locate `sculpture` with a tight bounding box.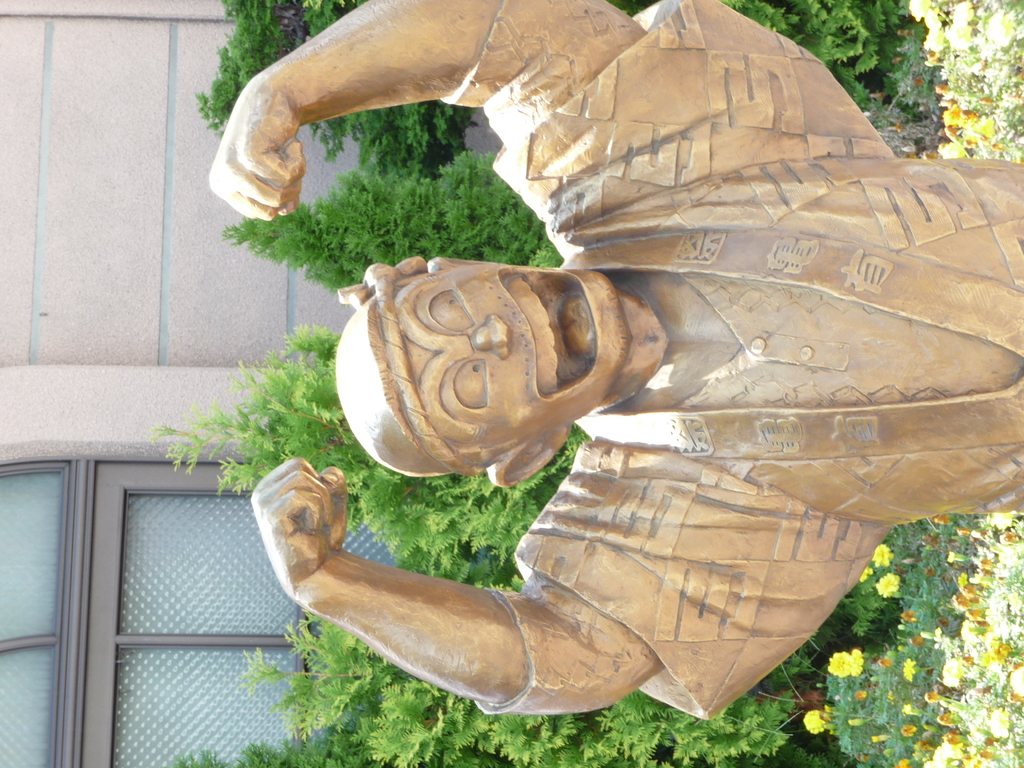
235/29/1007/760.
